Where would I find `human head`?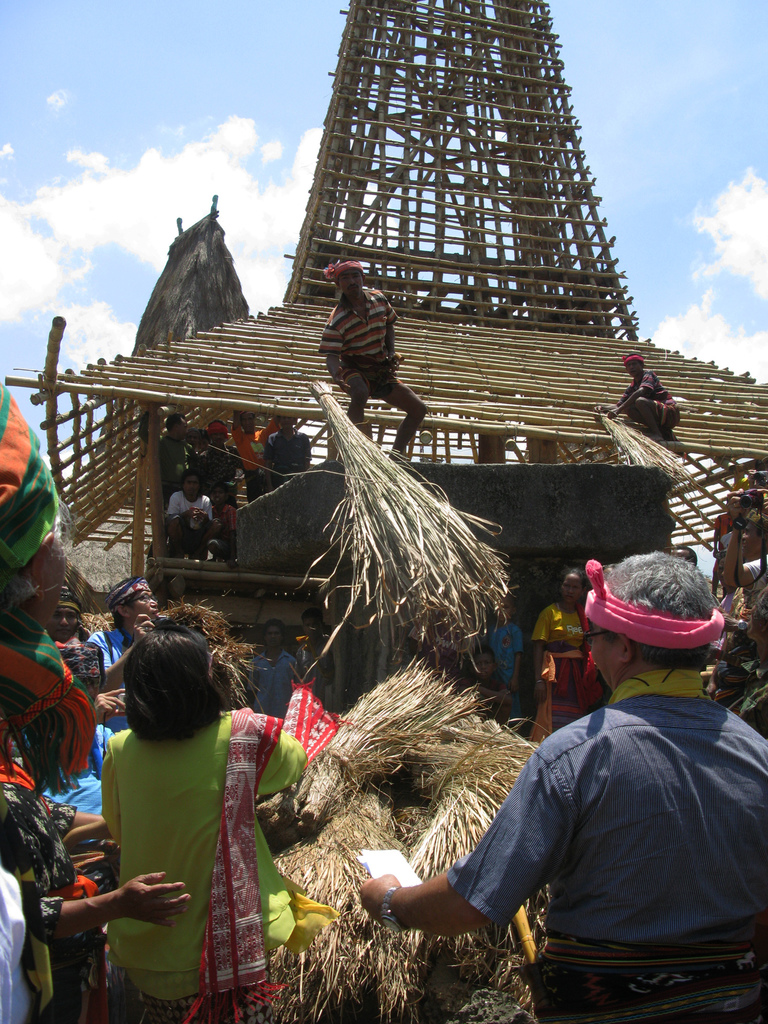
At box=[489, 602, 515, 626].
